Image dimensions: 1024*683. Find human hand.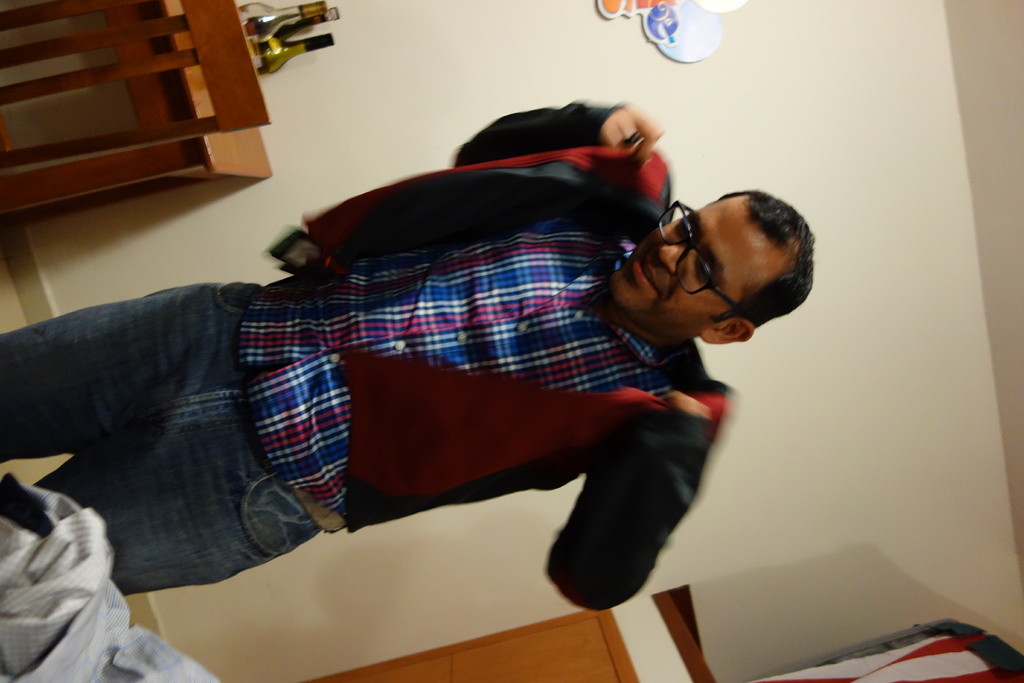
666,389,712,422.
